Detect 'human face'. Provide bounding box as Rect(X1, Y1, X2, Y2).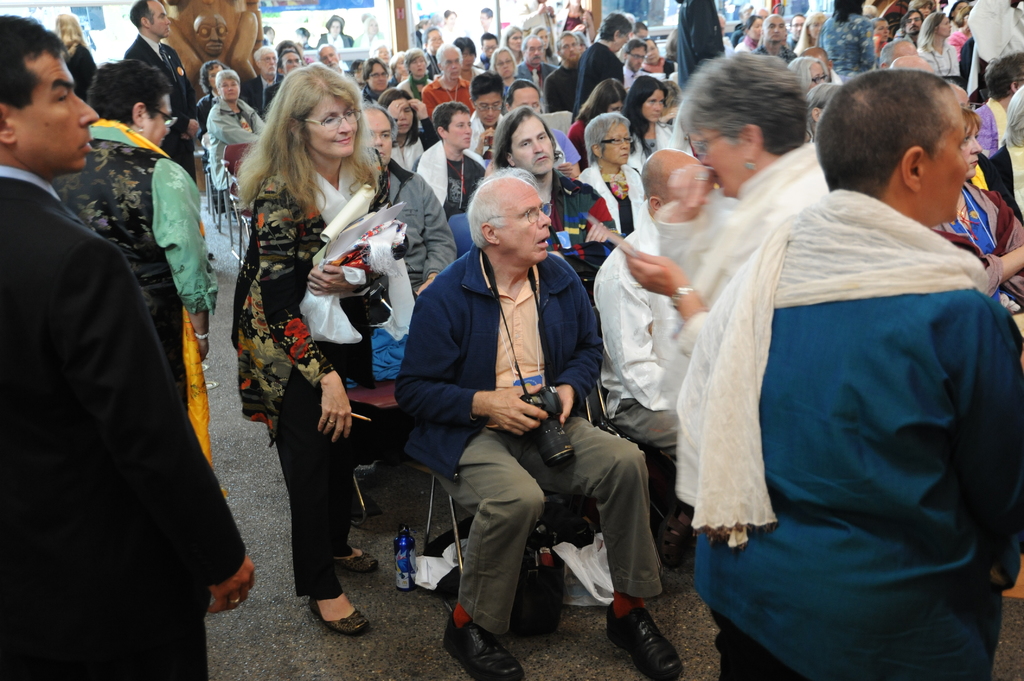
Rect(525, 37, 542, 62).
